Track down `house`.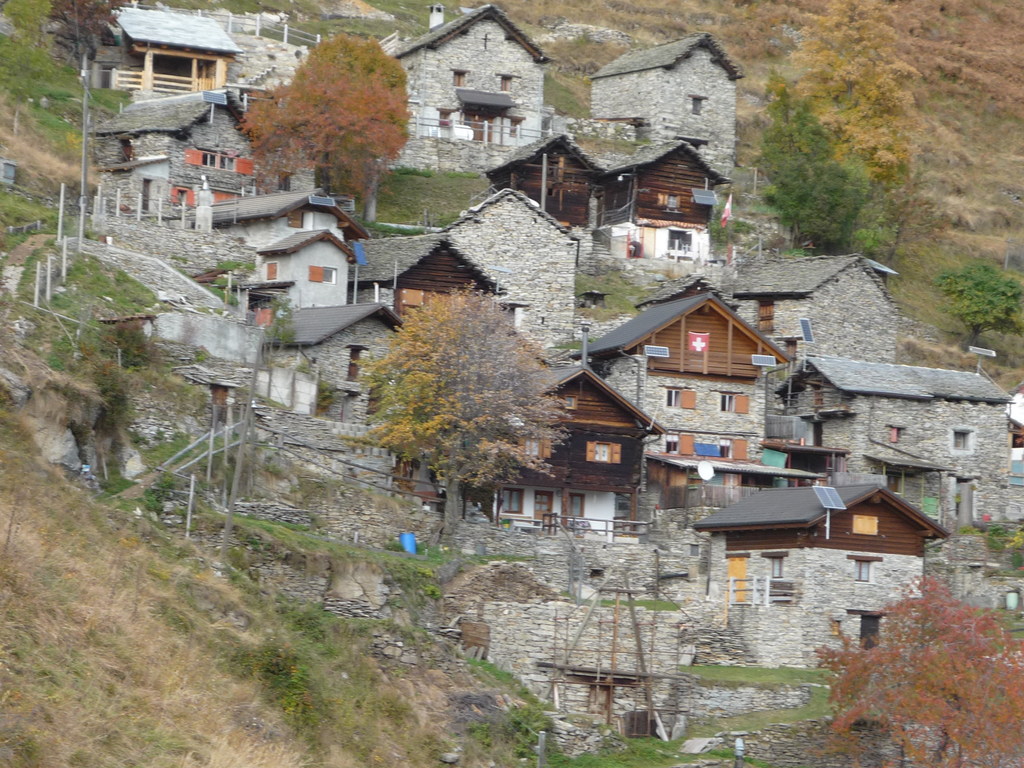
Tracked to [561, 271, 796, 493].
